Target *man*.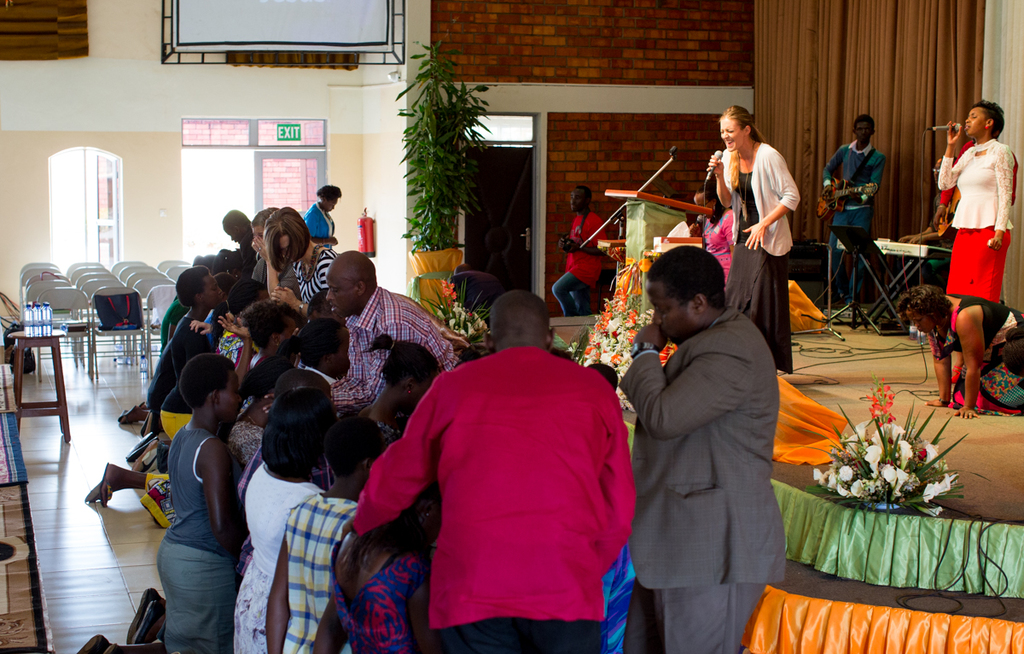
Target region: <bbox>349, 284, 634, 653</bbox>.
